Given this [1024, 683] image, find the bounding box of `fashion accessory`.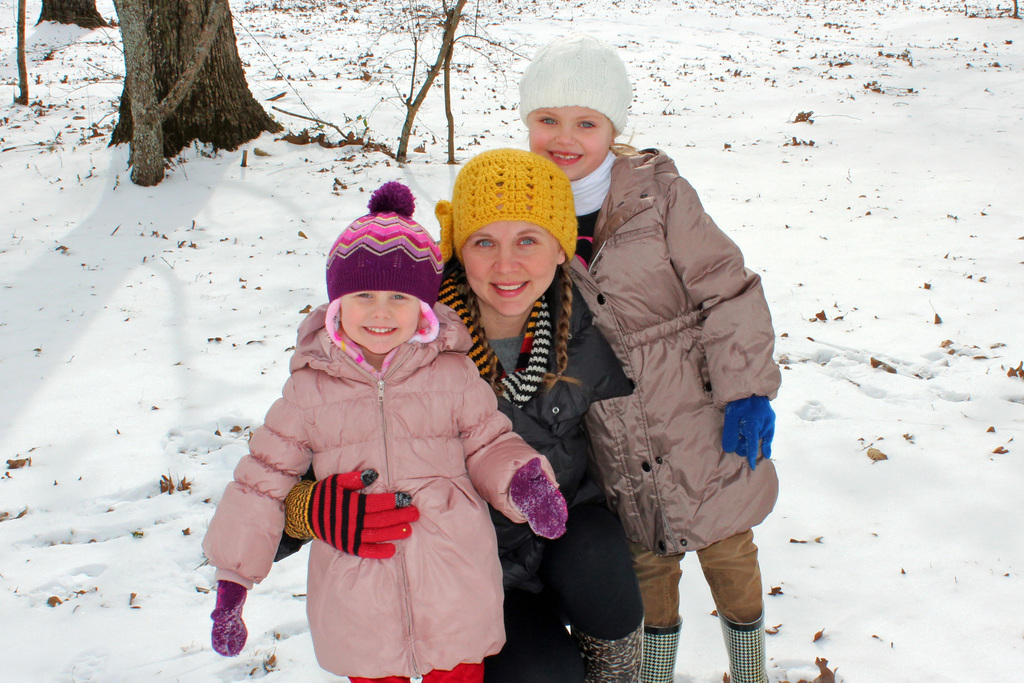
crop(716, 600, 771, 682).
